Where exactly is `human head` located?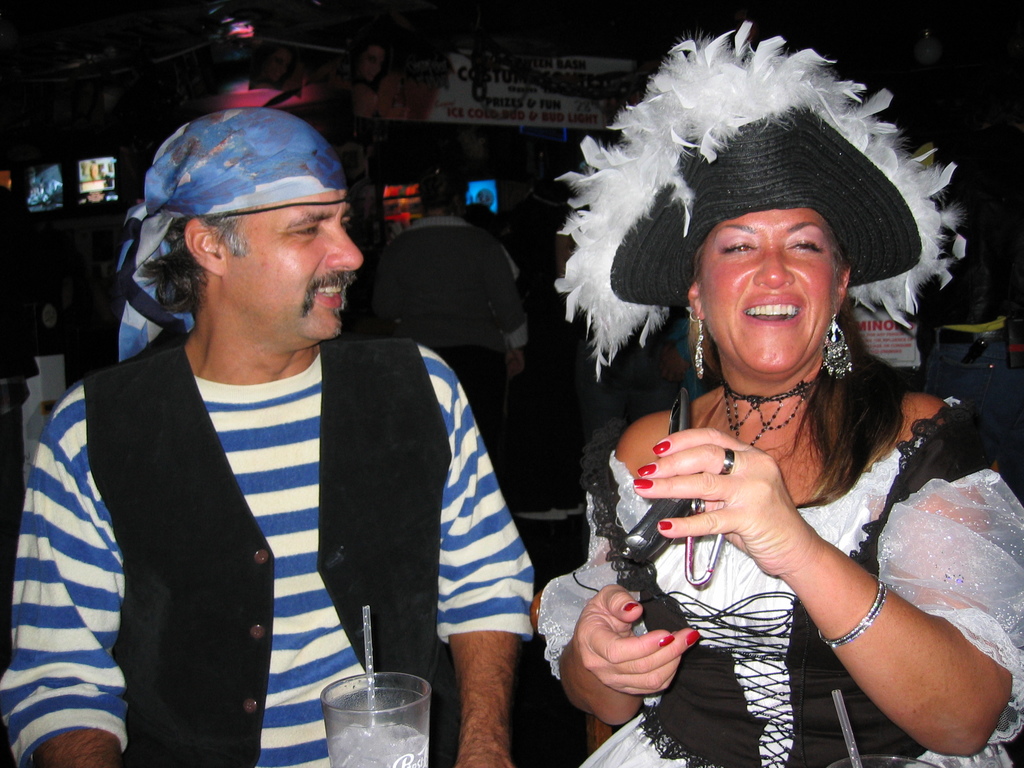
Its bounding box is 148, 104, 366, 341.
